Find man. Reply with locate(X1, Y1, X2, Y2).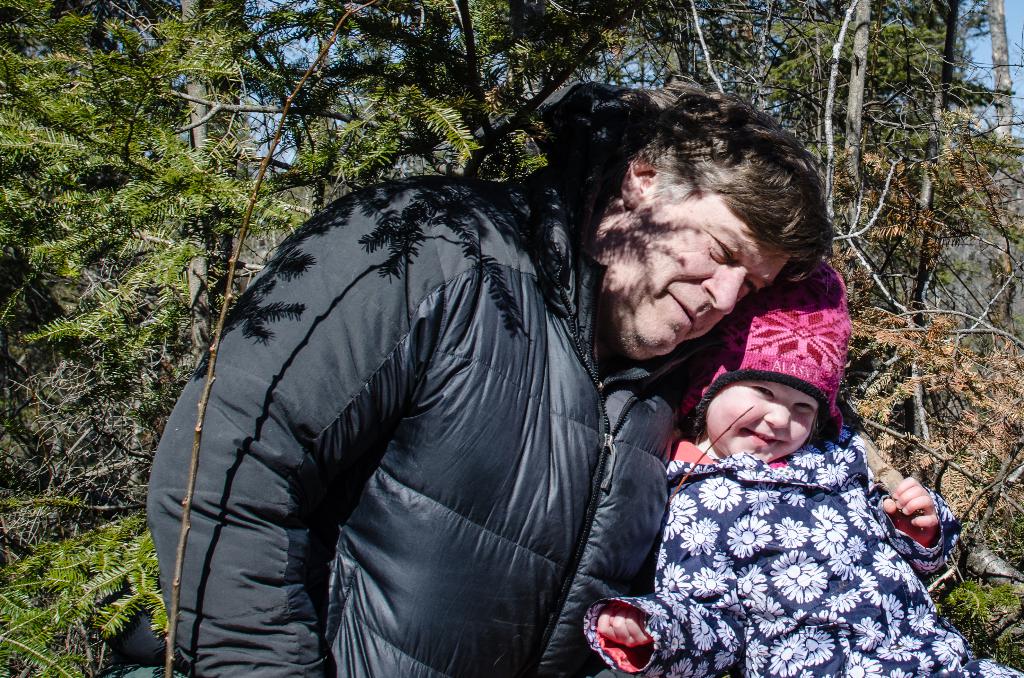
locate(136, 85, 849, 677).
